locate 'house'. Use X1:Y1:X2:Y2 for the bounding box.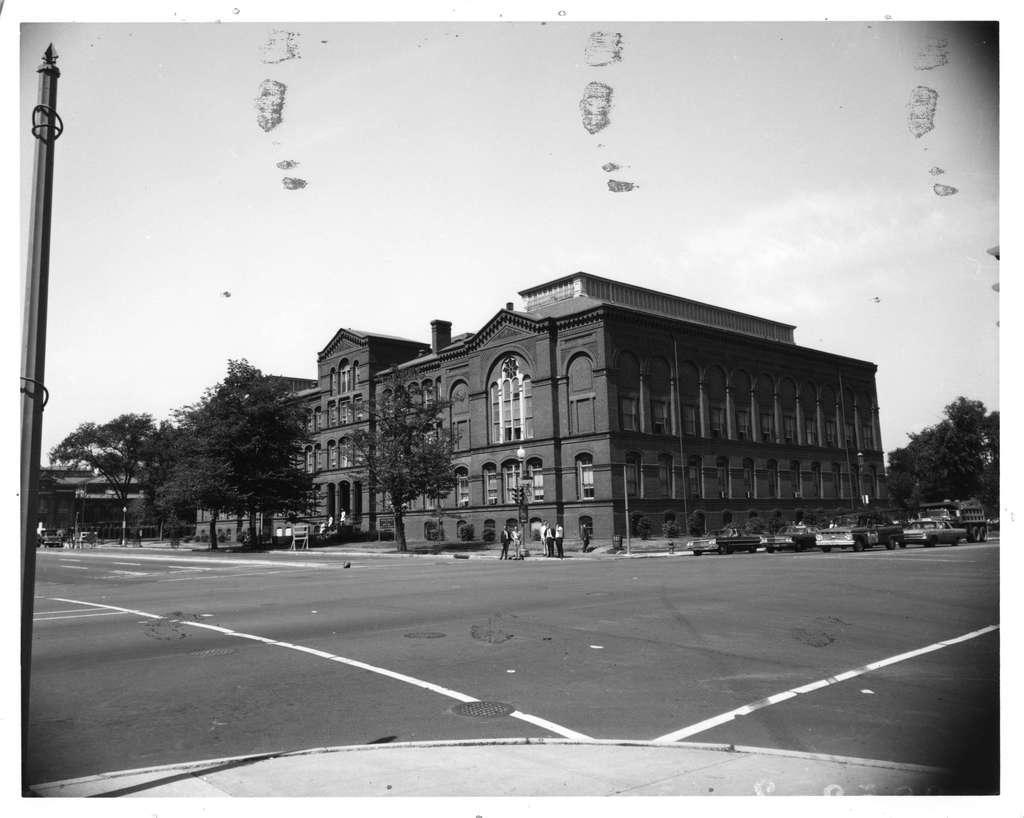
68:465:148:544.
